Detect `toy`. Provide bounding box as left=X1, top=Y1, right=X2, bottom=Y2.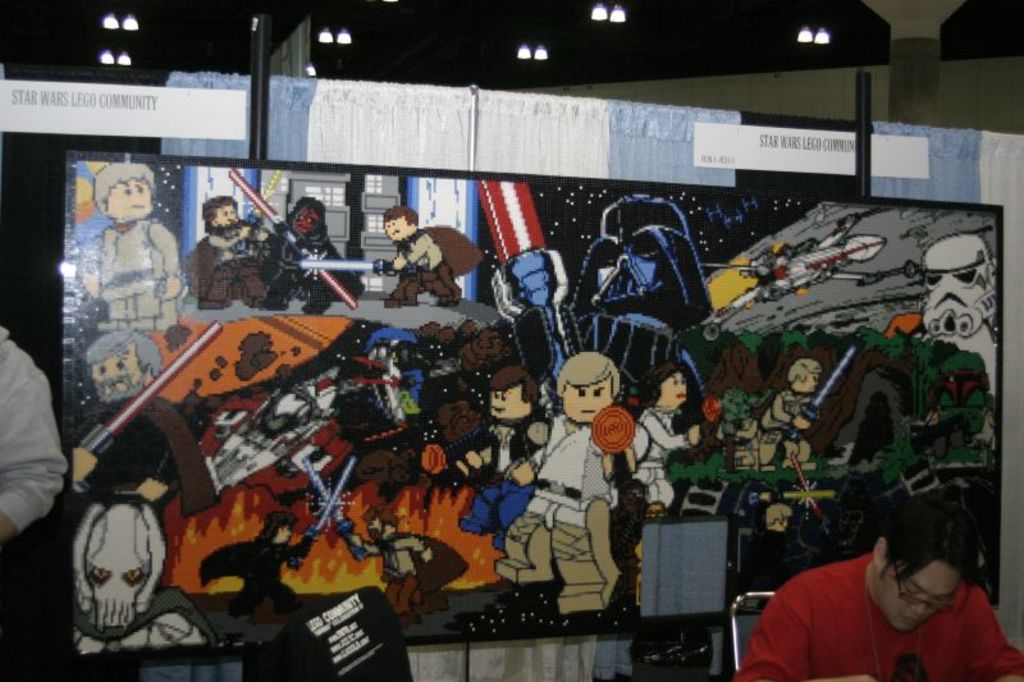
left=346, top=518, right=477, bottom=613.
